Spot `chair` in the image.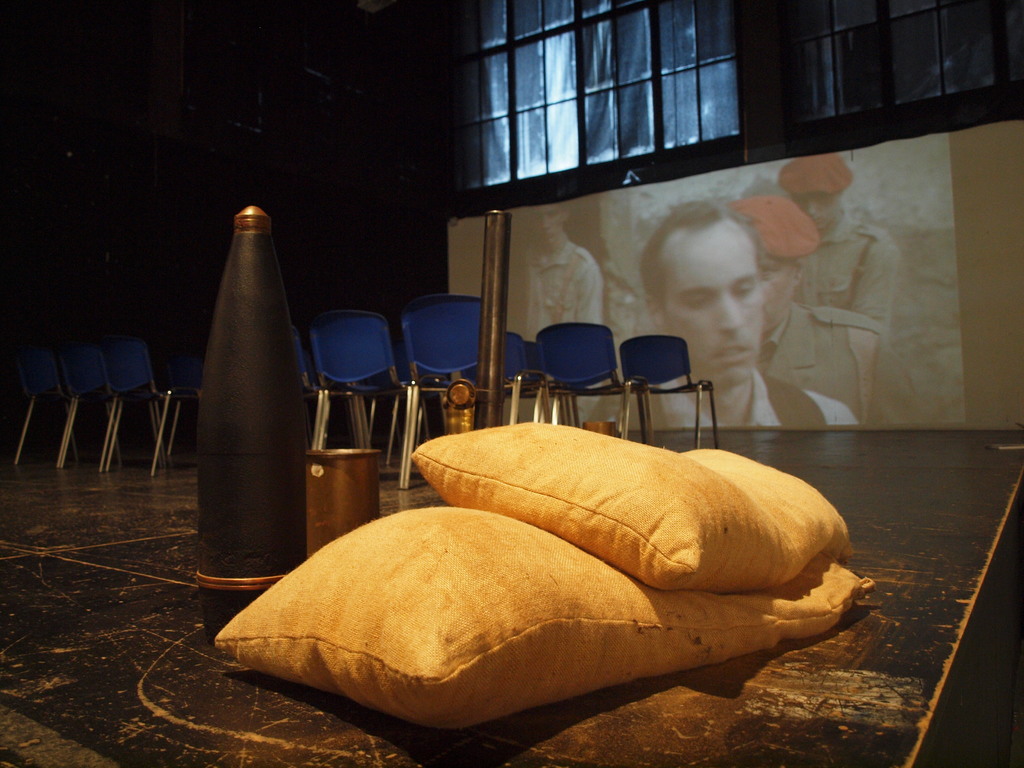
`chair` found at x1=92 y1=337 x2=200 y2=477.
